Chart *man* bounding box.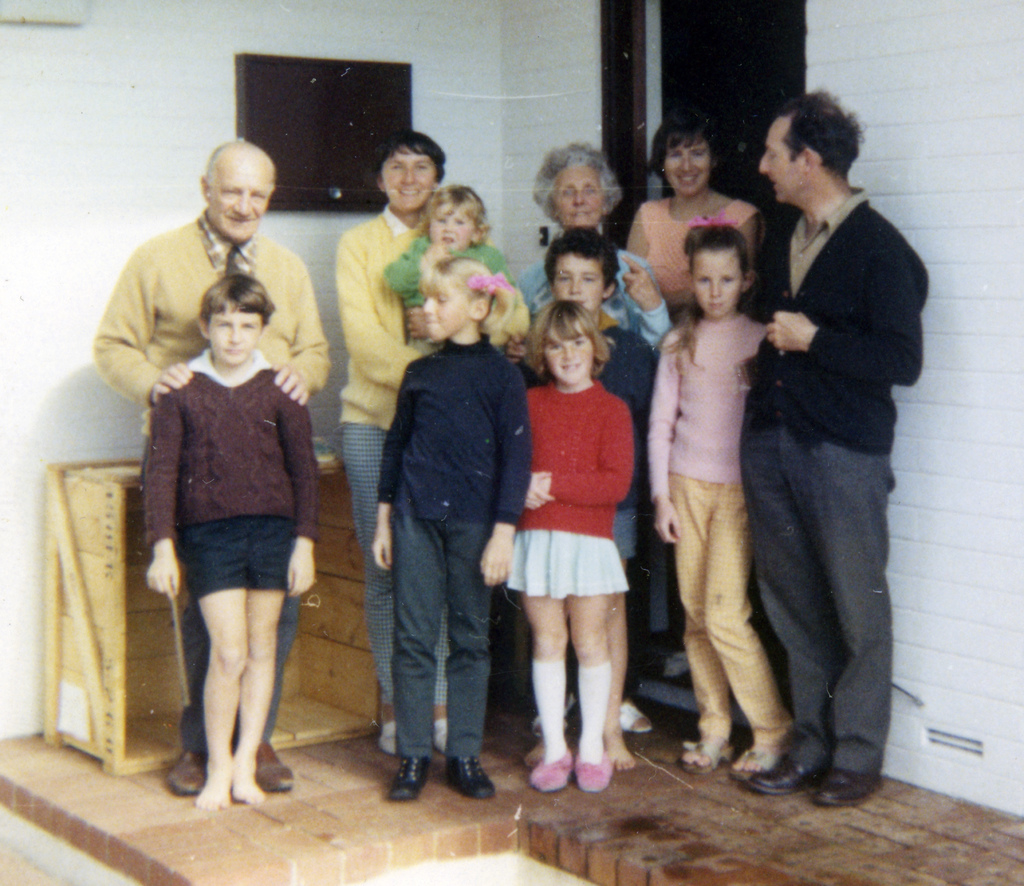
Charted: (left=89, top=139, right=337, bottom=801).
